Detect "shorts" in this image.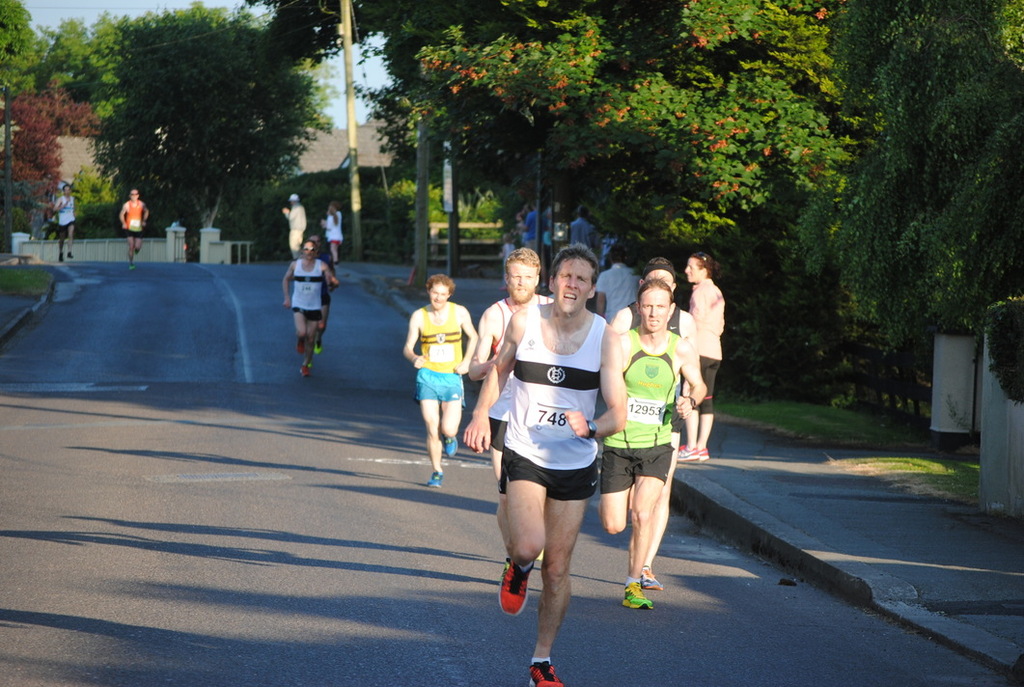
Detection: box(500, 444, 606, 501).
